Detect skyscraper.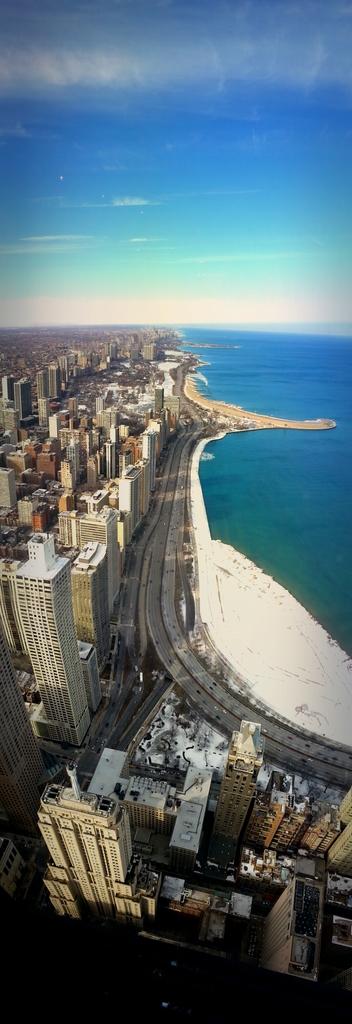
Detected at 0:640:45:820.
